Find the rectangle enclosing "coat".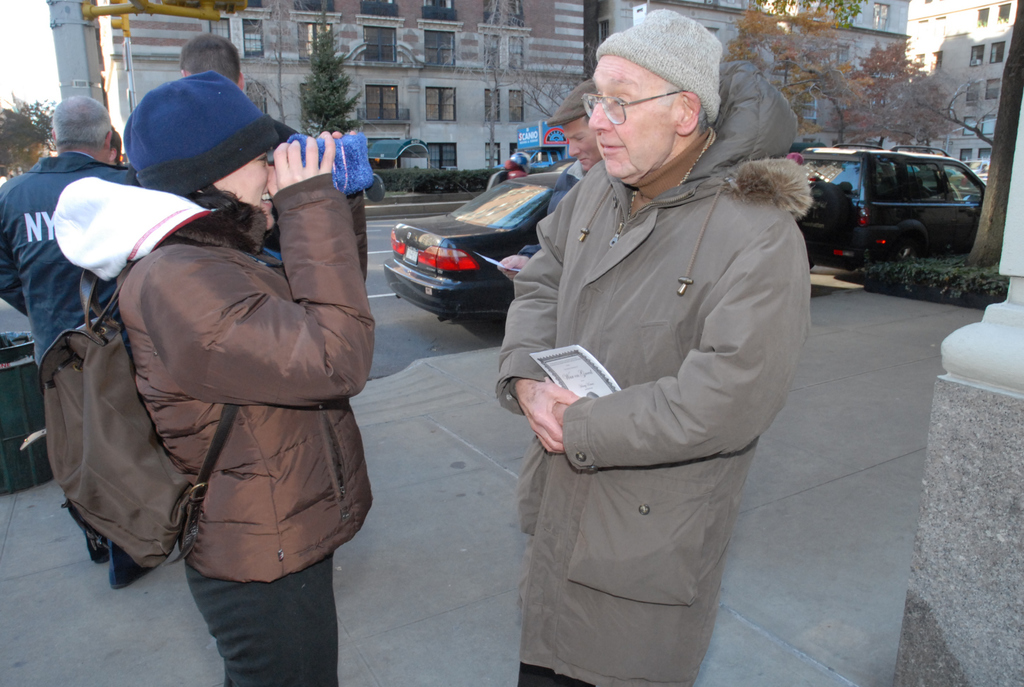
detection(482, 127, 786, 645).
